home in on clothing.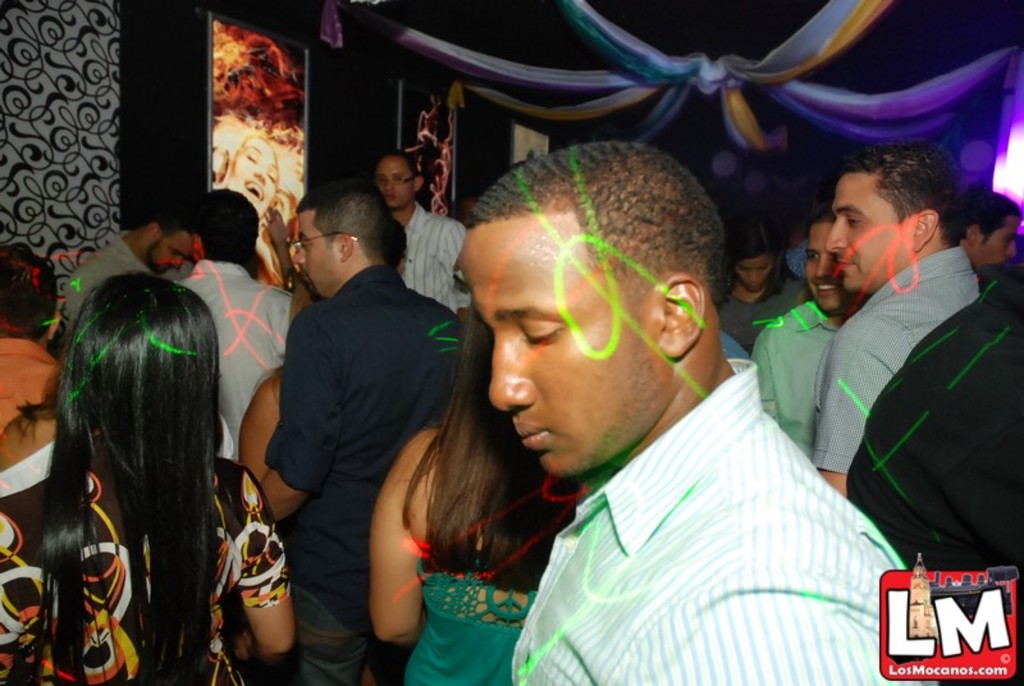
Homed in at left=399, top=202, right=481, bottom=315.
